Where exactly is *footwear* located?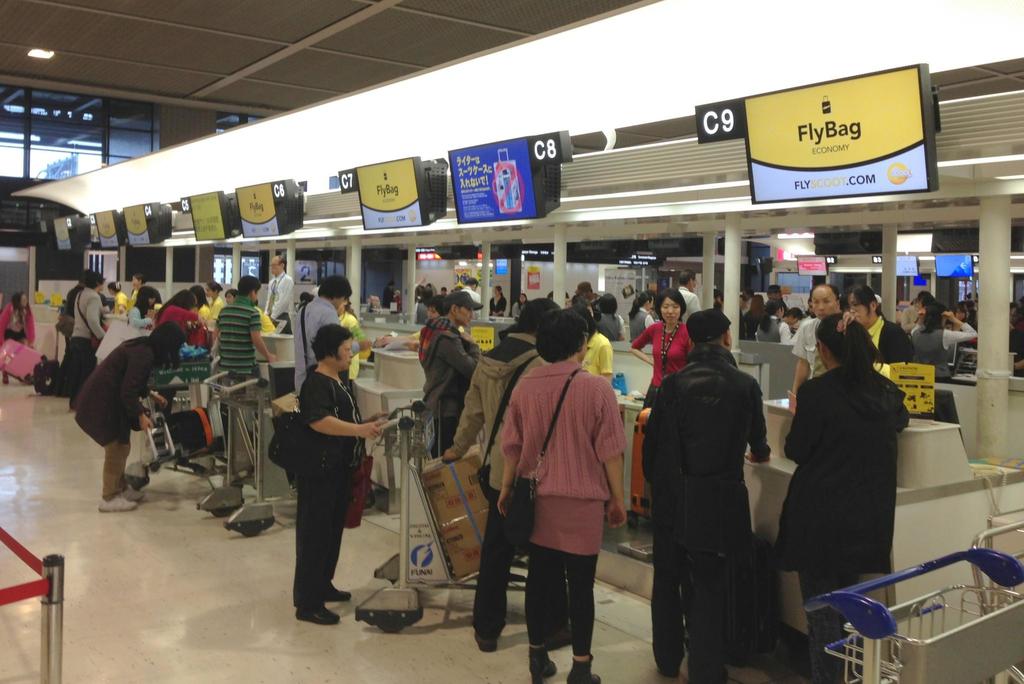
Its bounding box is region(328, 580, 351, 601).
